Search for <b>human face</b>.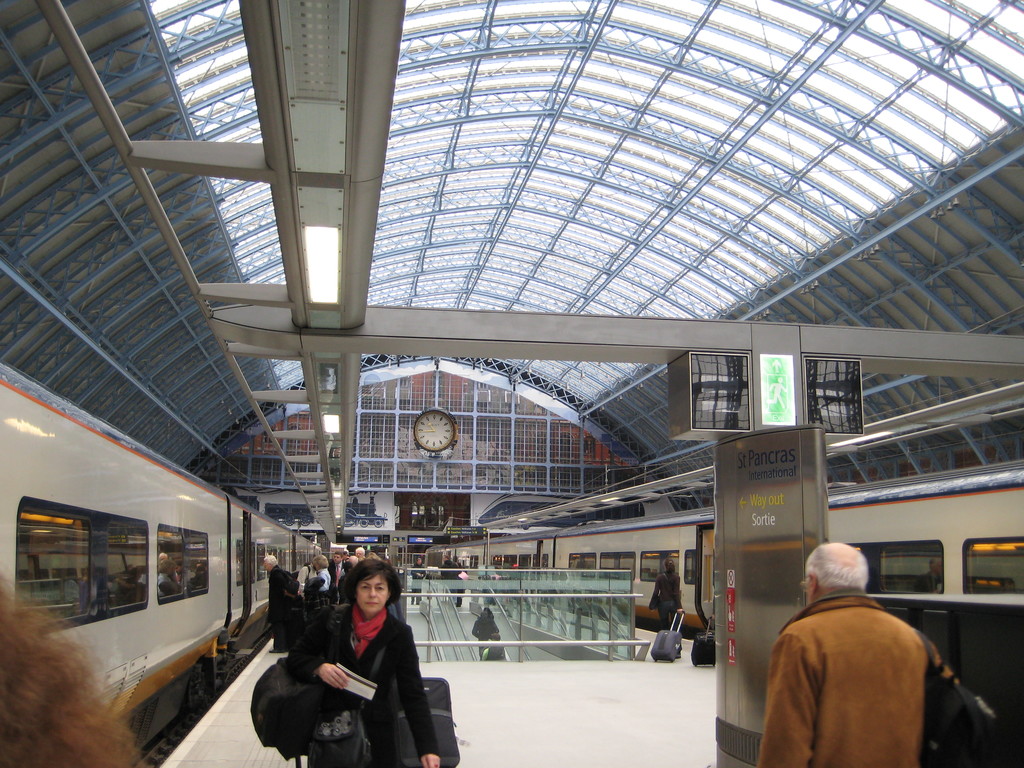
Found at [262, 559, 271, 571].
